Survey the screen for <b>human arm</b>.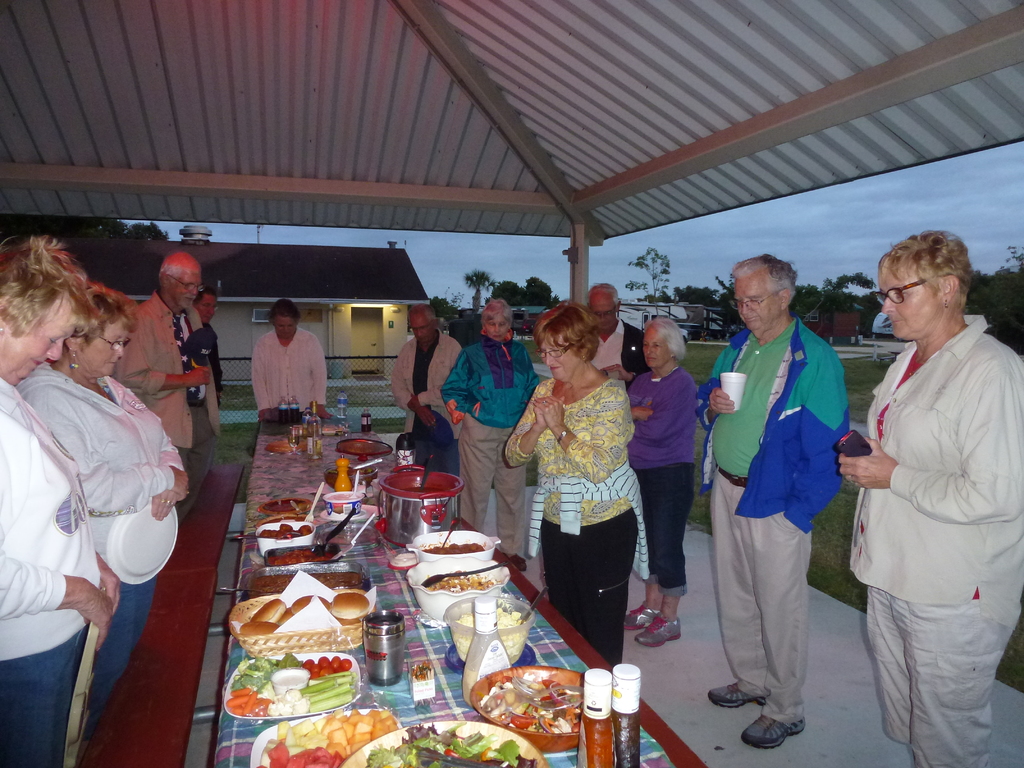
Survey found: (312, 344, 332, 417).
